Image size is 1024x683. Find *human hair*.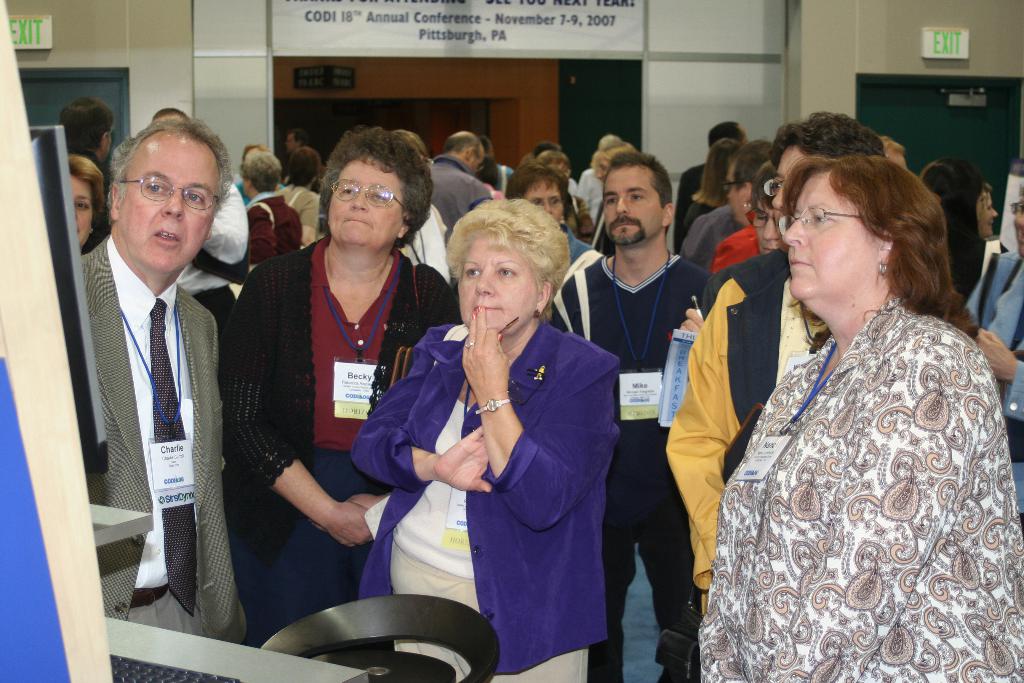
600, 151, 677, 236.
